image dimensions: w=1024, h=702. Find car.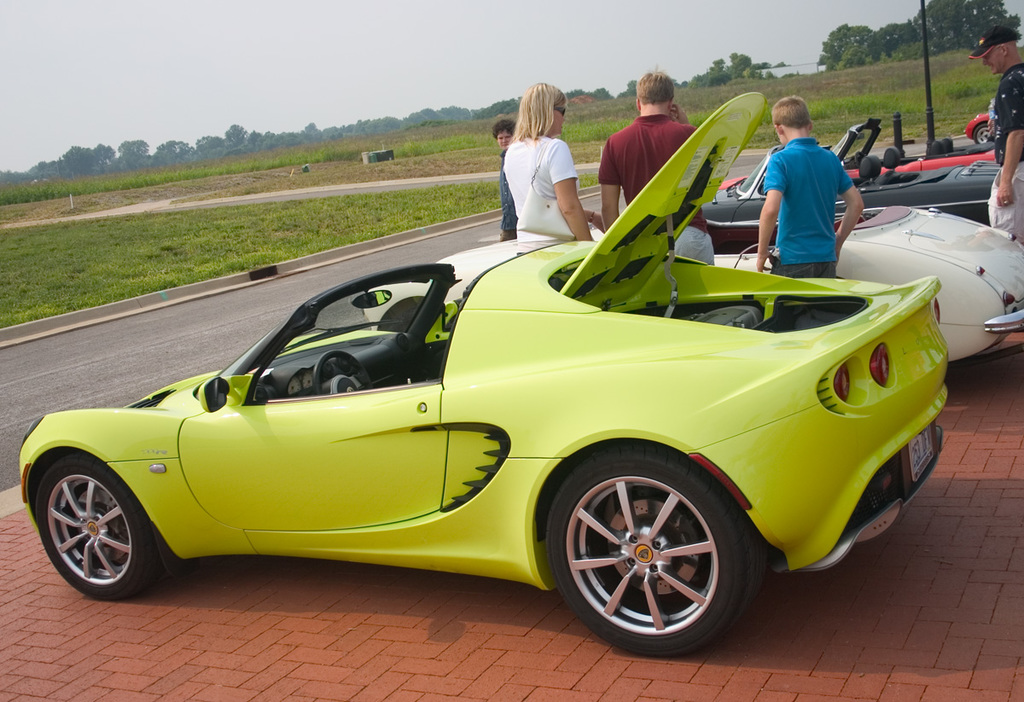
box=[702, 148, 1002, 252].
